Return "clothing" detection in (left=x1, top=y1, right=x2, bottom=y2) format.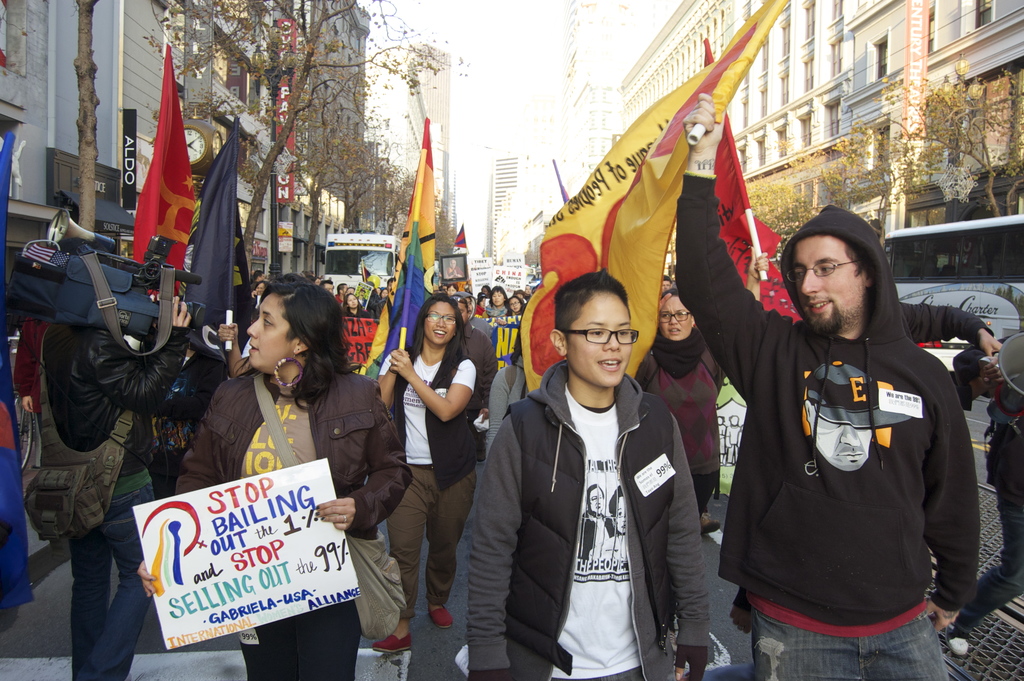
(left=458, top=322, right=497, bottom=414).
